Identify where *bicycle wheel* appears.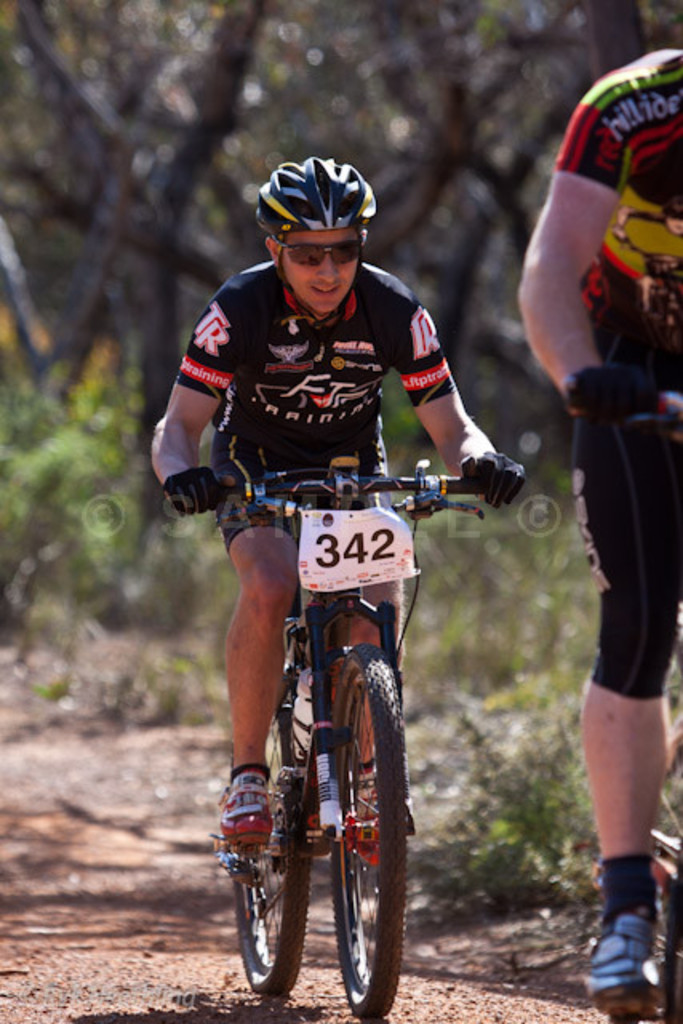
Appears at select_region(227, 694, 312, 997).
